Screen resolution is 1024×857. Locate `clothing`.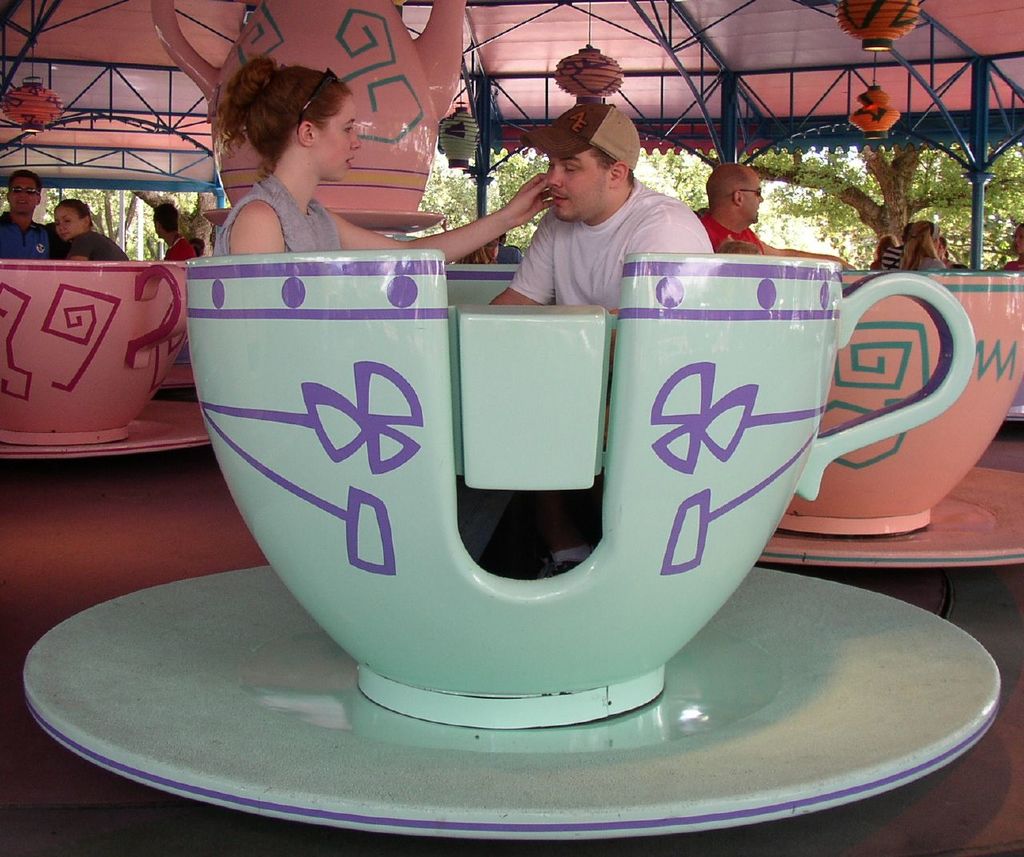
box(697, 202, 763, 247).
